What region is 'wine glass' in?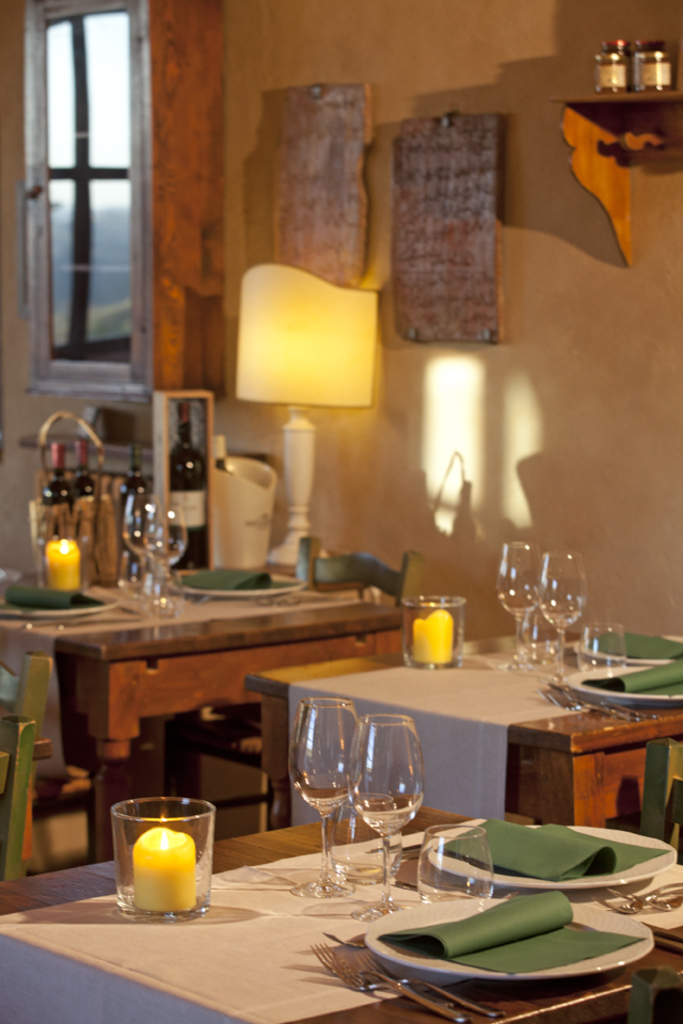
bbox(144, 509, 190, 610).
